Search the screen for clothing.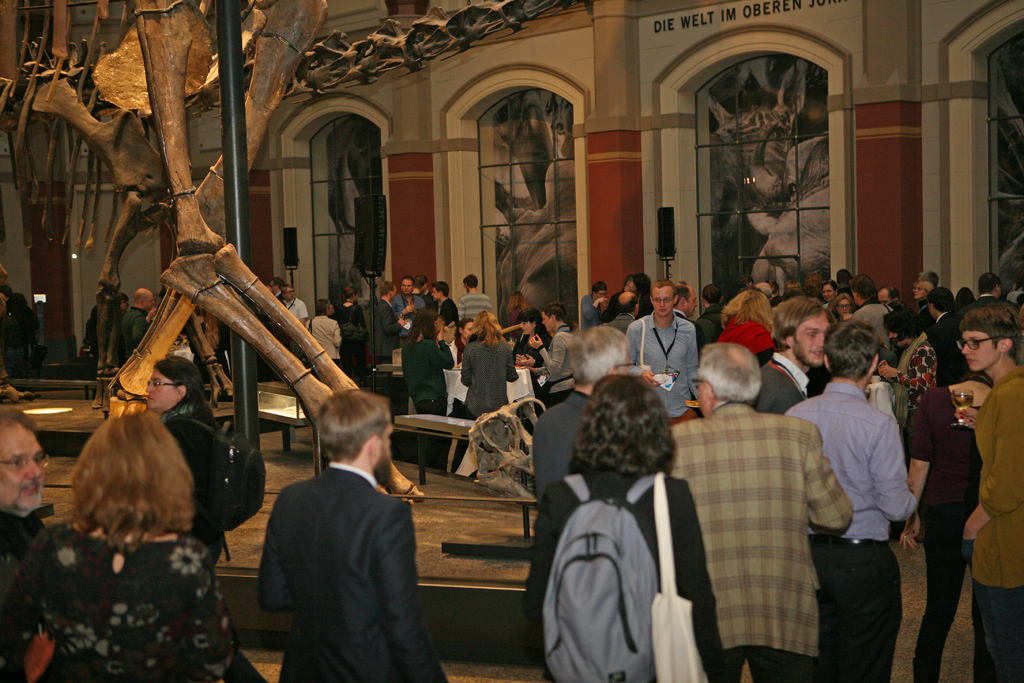
Found at detection(15, 487, 249, 671).
